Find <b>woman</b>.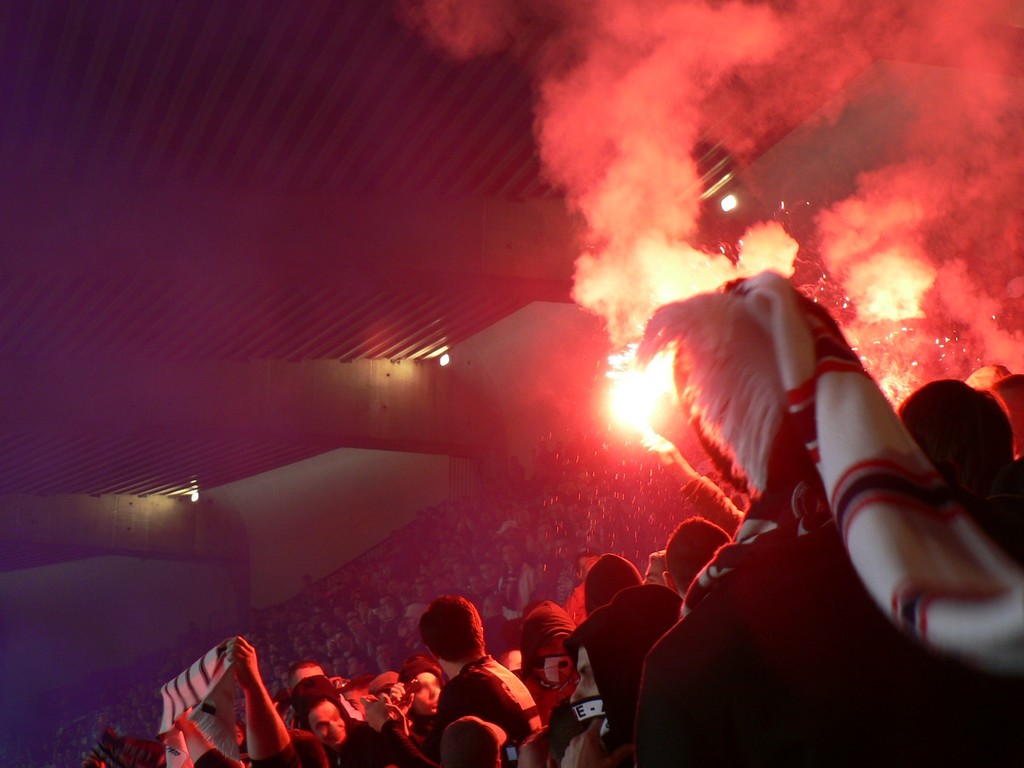
left=397, top=656, right=444, bottom=739.
